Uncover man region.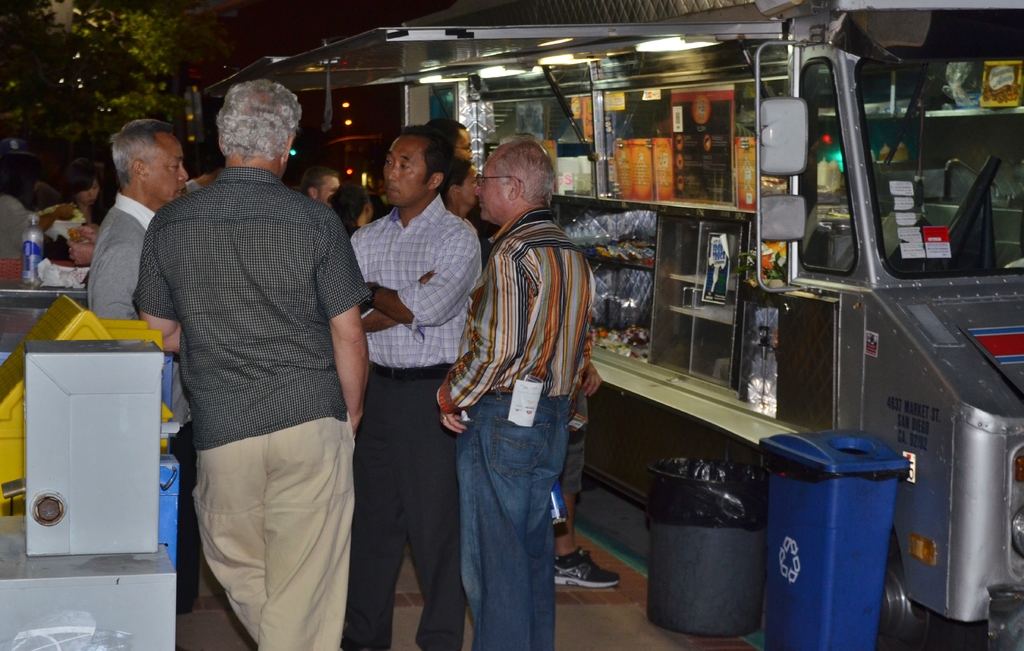
Uncovered: rect(93, 42, 369, 650).
